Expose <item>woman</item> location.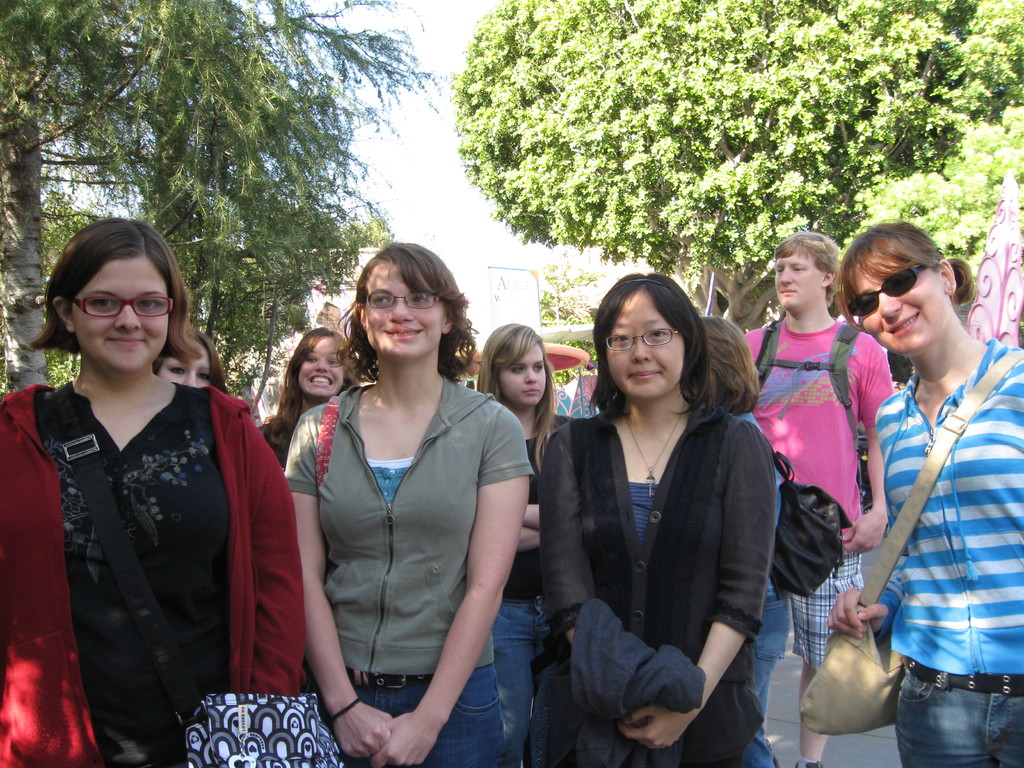
Exposed at locate(252, 321, 366, 465).
